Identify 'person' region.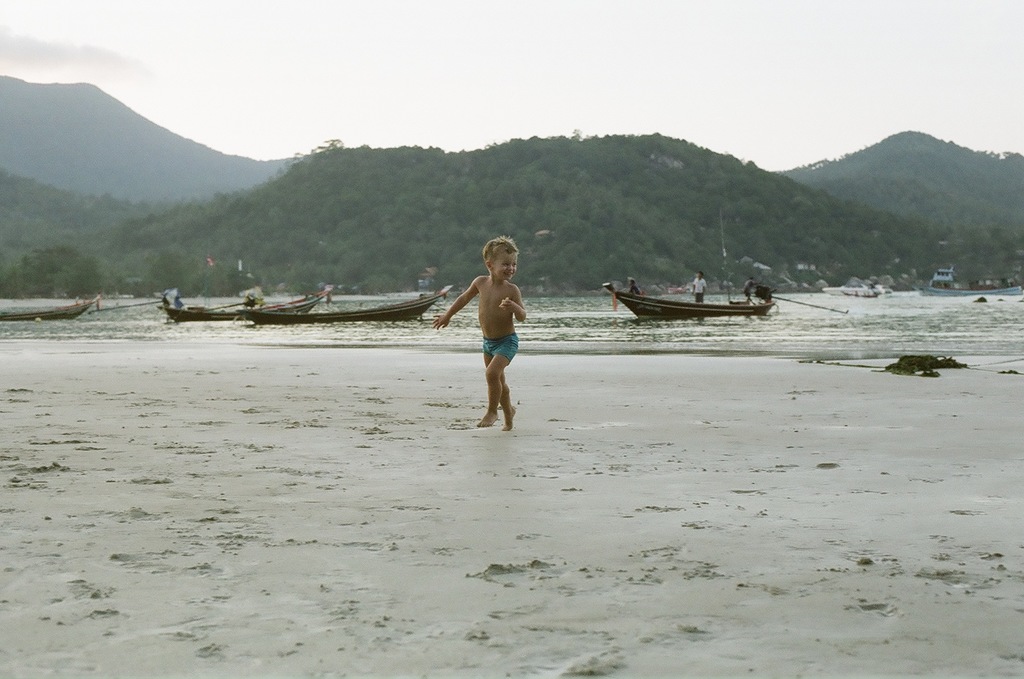
Region: (left=690, top=271, right=709, bottom=301).
